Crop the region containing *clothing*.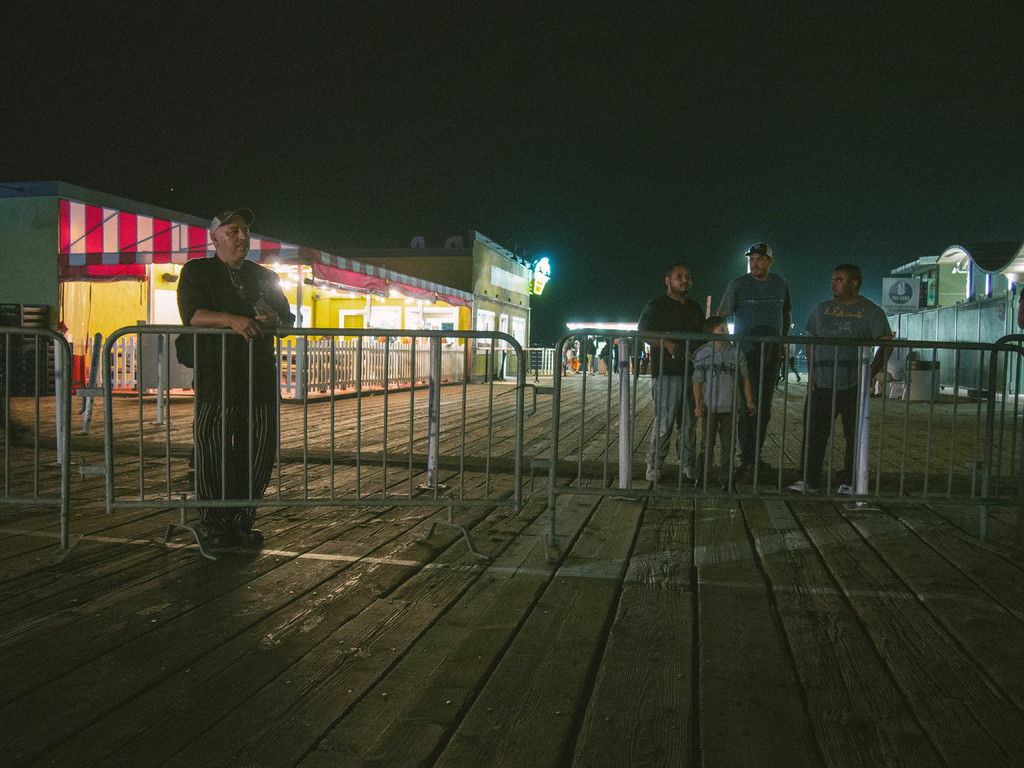
Crop region: [698, 339, 744, 465].
